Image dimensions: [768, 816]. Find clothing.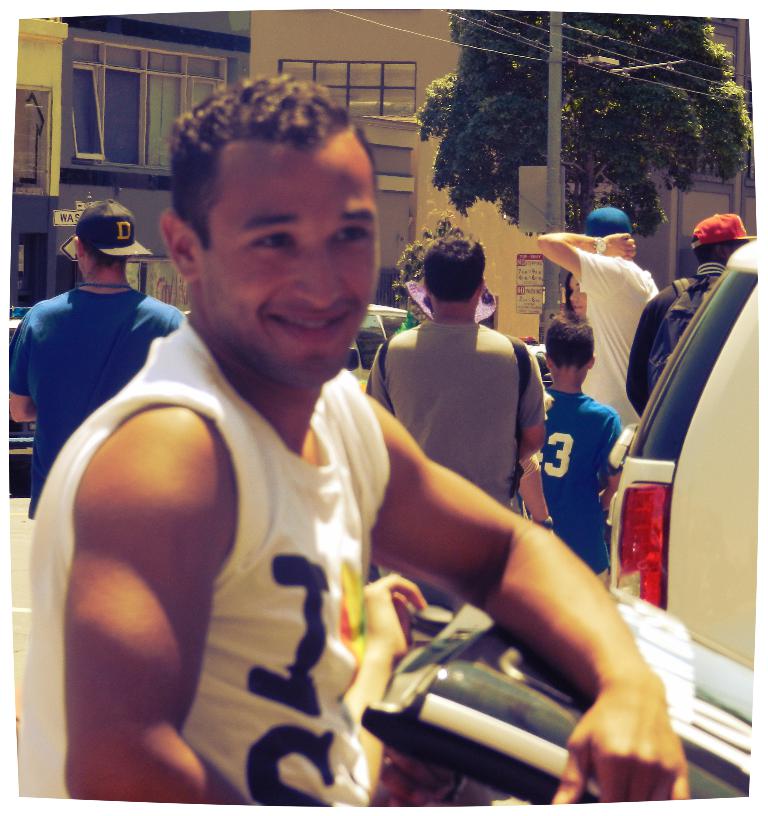
622:260:725:417.
